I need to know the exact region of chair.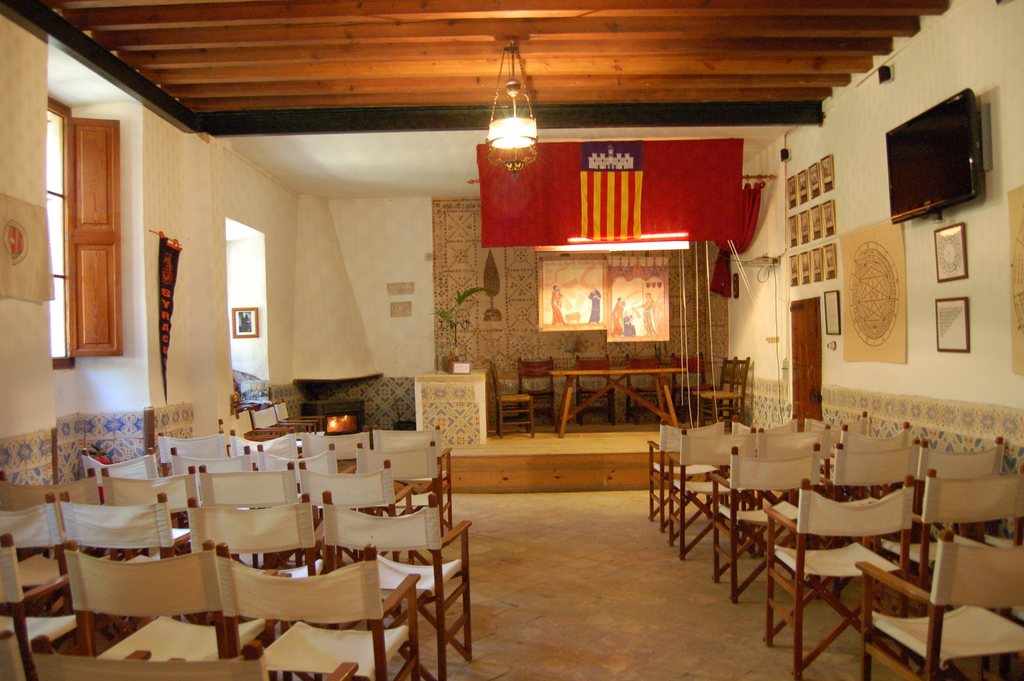
Region: {"x1": 514, "y1": 357, "x2": 559, "y2": 433}.
